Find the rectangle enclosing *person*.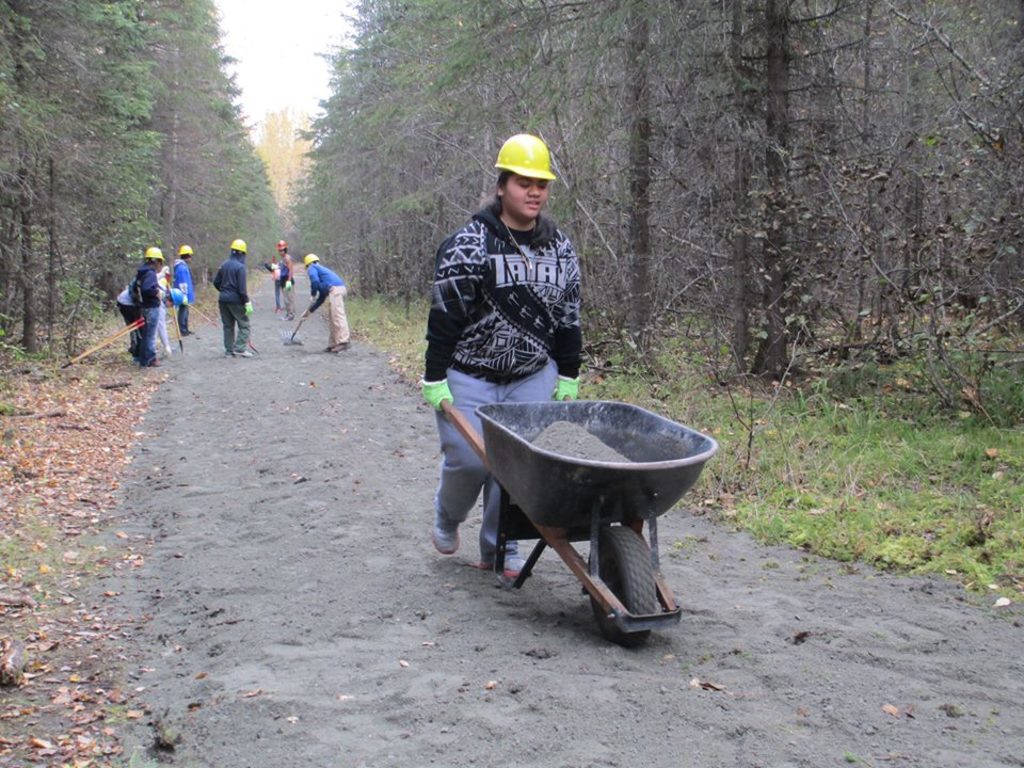
172, 245, 195, 334.
